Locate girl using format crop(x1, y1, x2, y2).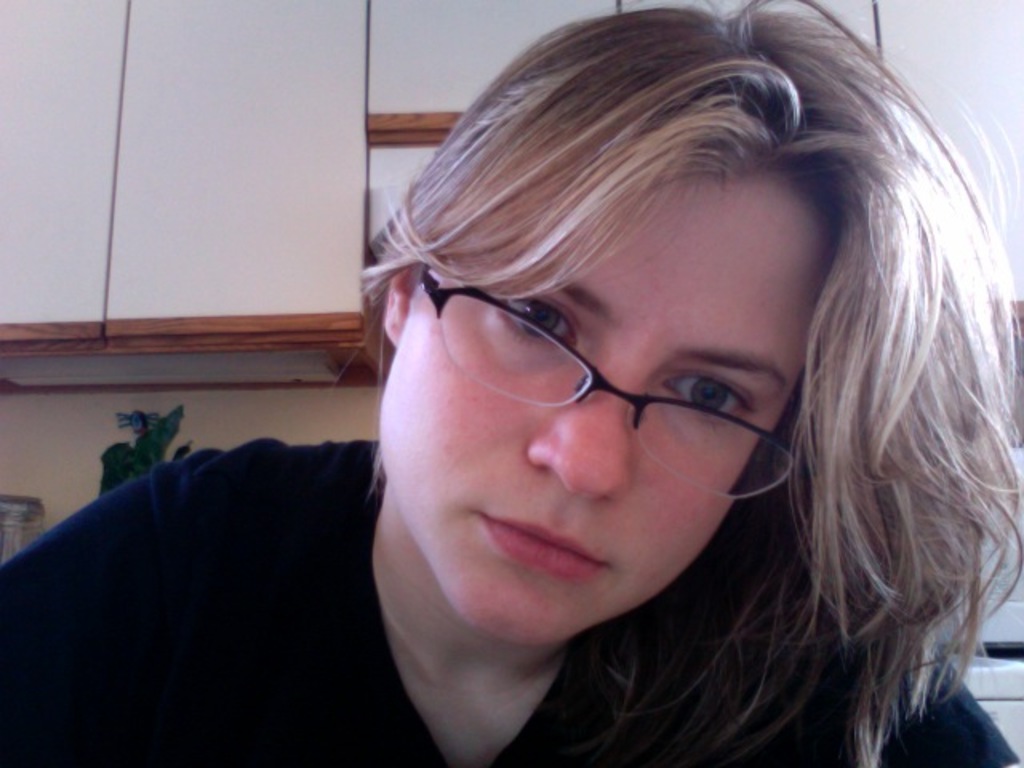
crop(0, 3, 1021, 766).
